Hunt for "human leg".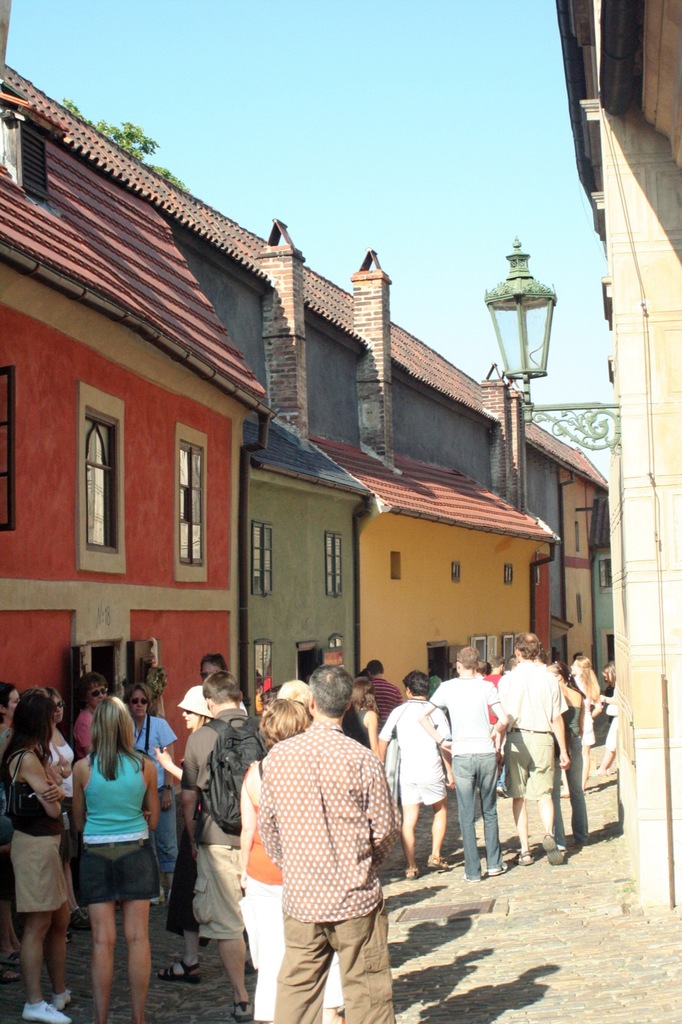
Hunted down at (48, 896, 74, 1006).
